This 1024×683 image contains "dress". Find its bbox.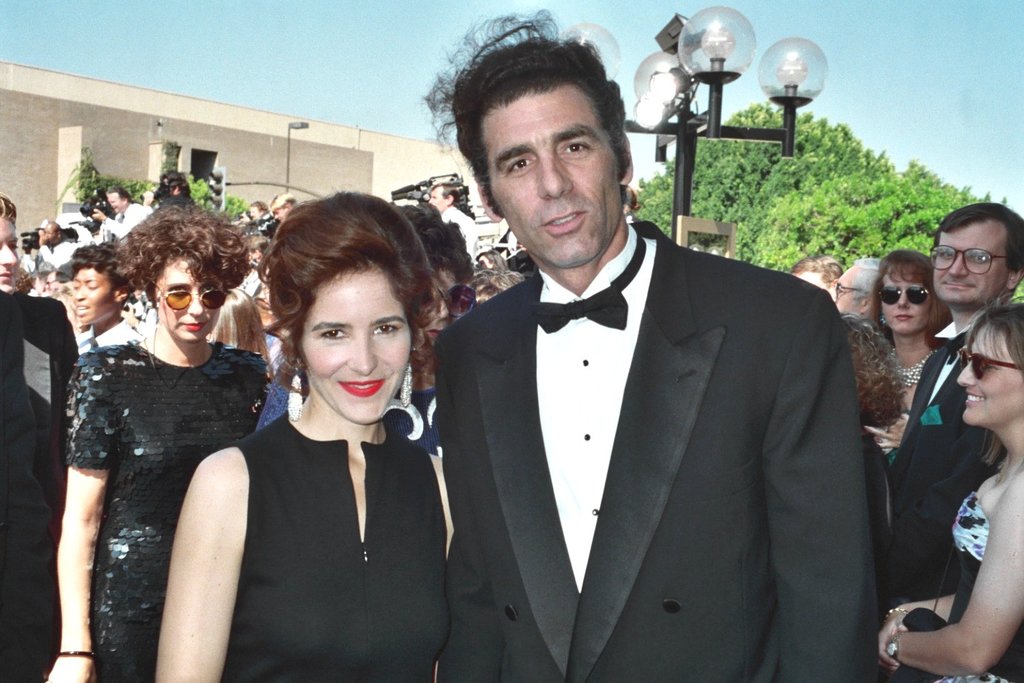
67 337 283 682.
